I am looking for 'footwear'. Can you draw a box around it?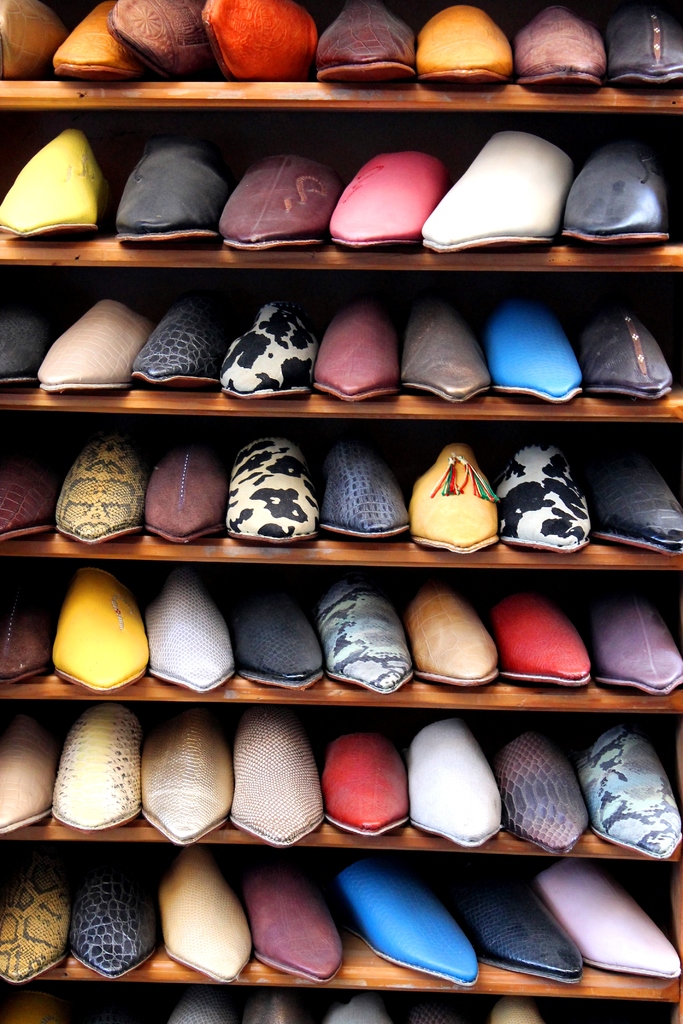
Sure, the bounding box is (x1=320, y1=305, x2=392, y2=404).
